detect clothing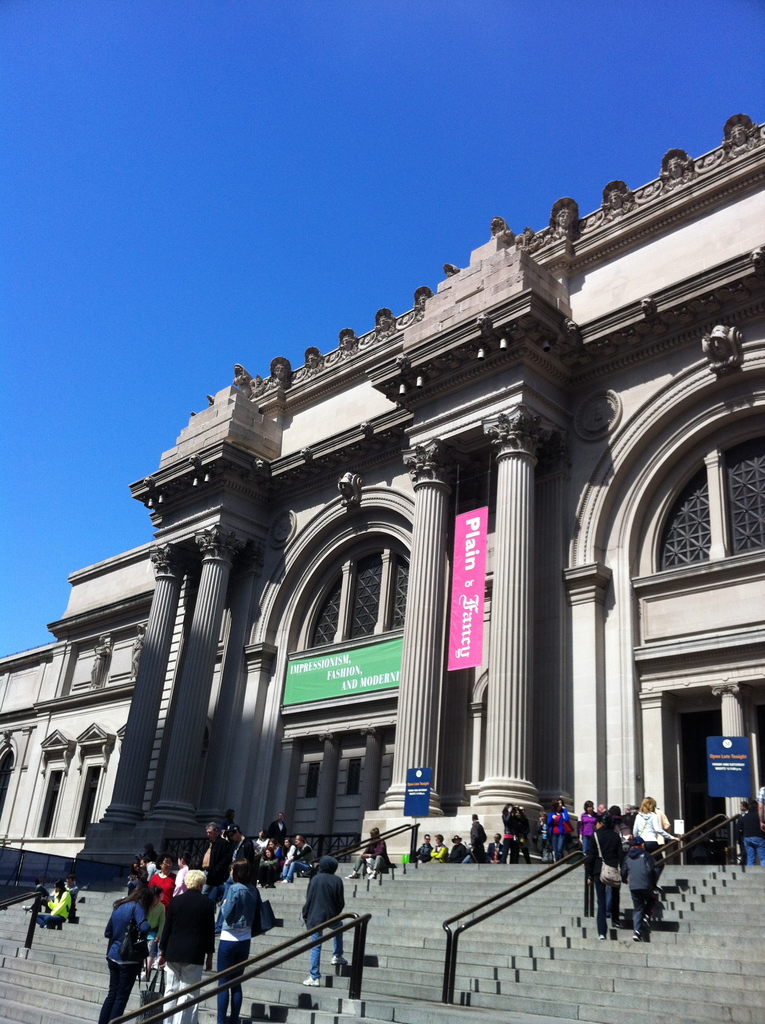
{"x1": 148, "y1": 867, "x2": 170, "y2": 904}
